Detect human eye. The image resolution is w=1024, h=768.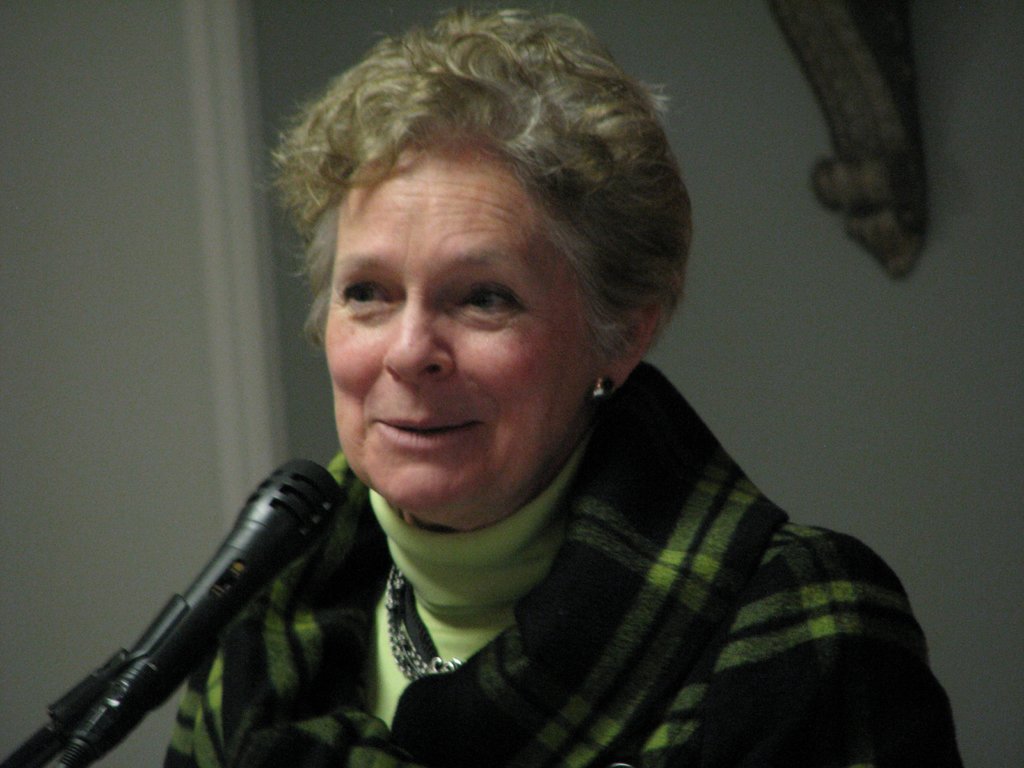
[left=441, top=270, right=540, bottom=347].
